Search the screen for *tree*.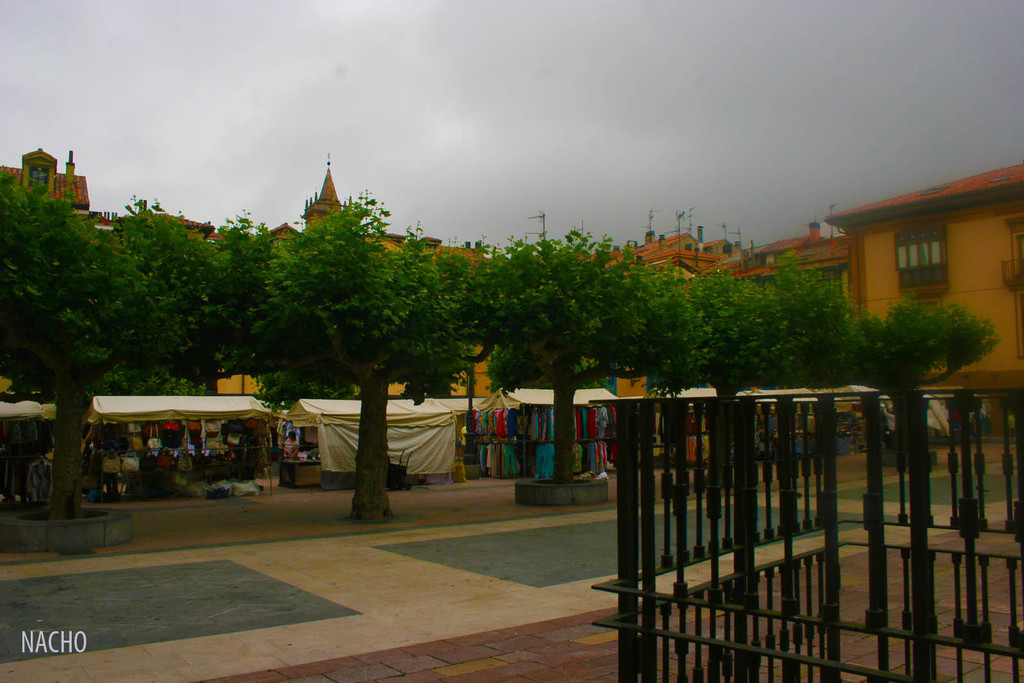
Found at 357 232 497 406.
